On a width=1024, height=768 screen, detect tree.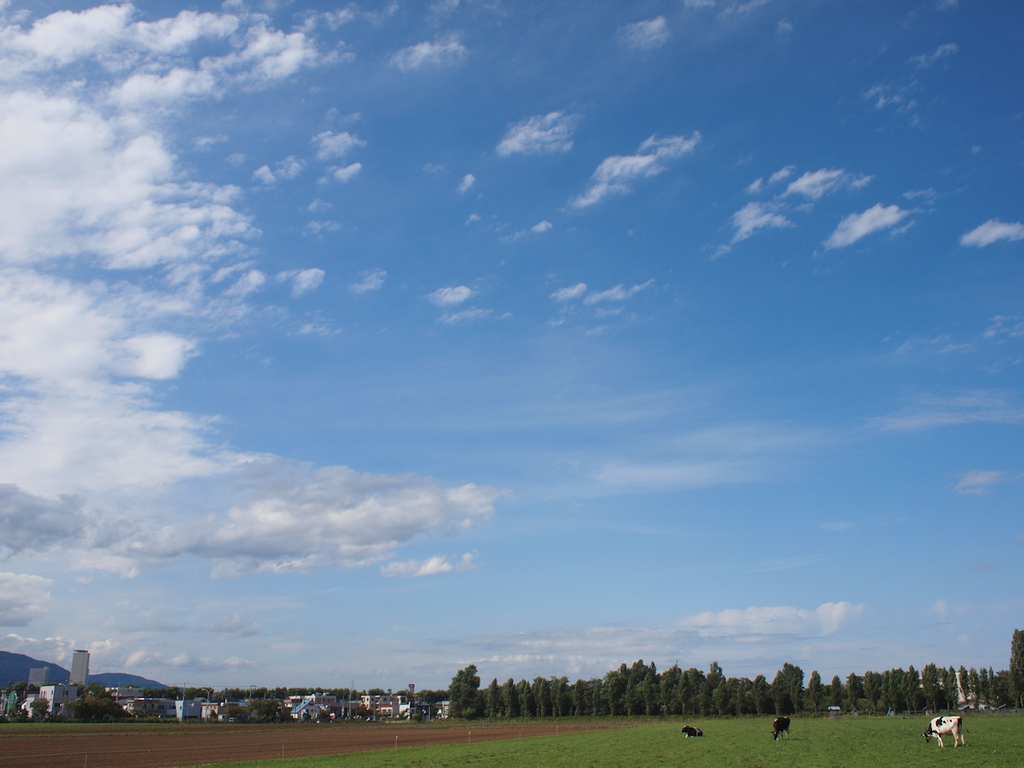
8 681 42 702.
